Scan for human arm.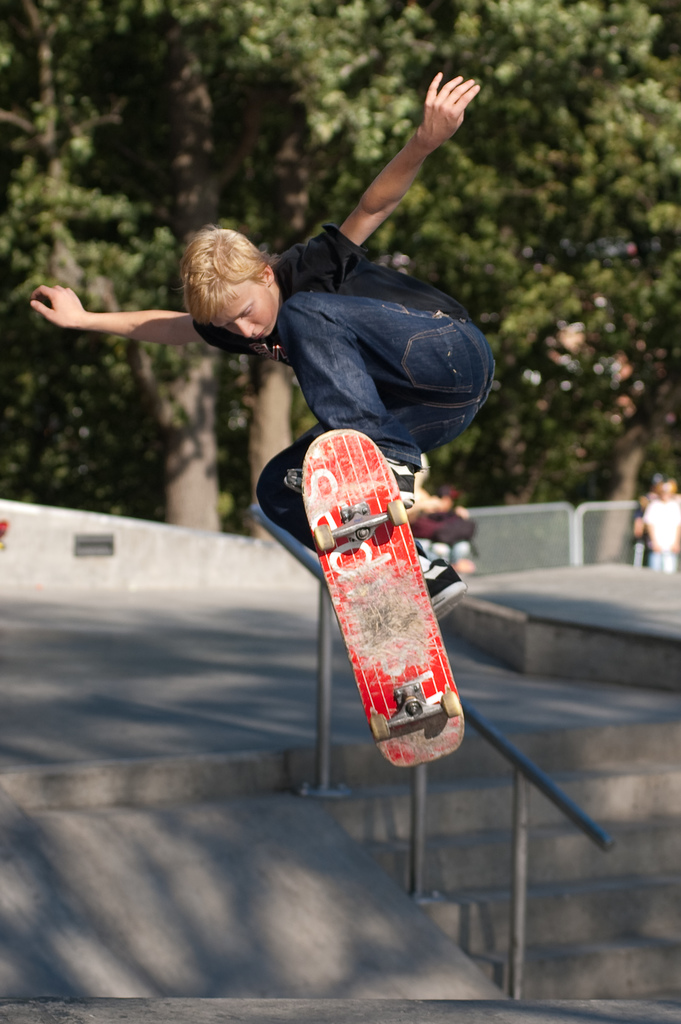
Scan result: 295,69,480,278.
